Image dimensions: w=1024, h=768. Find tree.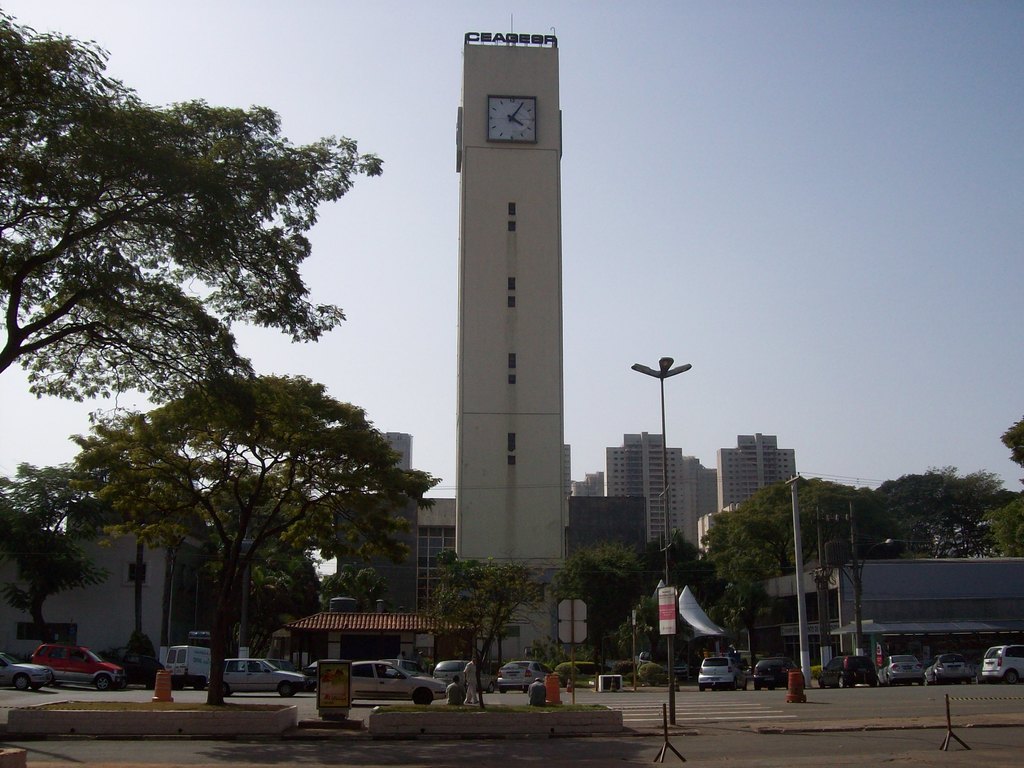
{"left": 440, "top": 547, "right": 572, "bottom": 682}.
